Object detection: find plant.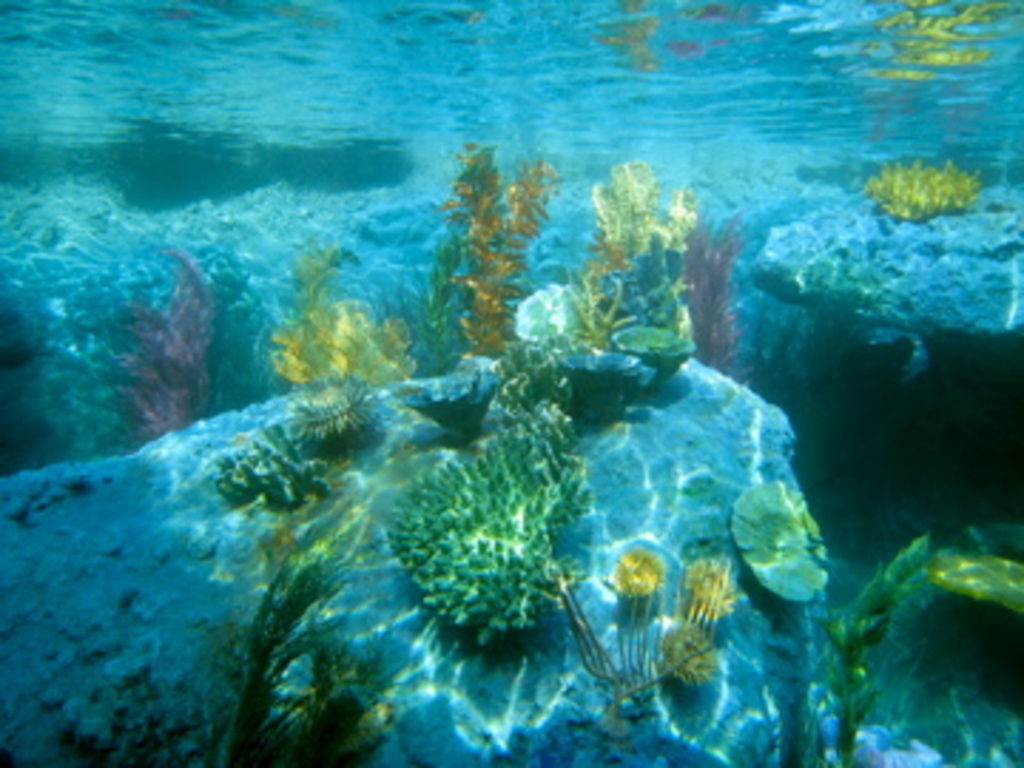
box=[108, 250, 236, 418].
